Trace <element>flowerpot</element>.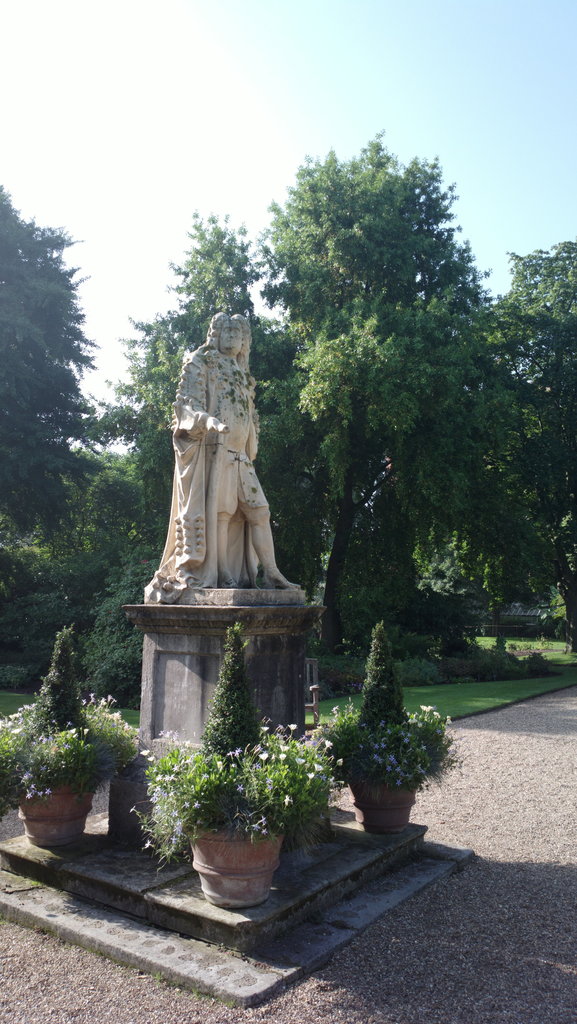
Traced to detection(177, 830, 277, 904).
